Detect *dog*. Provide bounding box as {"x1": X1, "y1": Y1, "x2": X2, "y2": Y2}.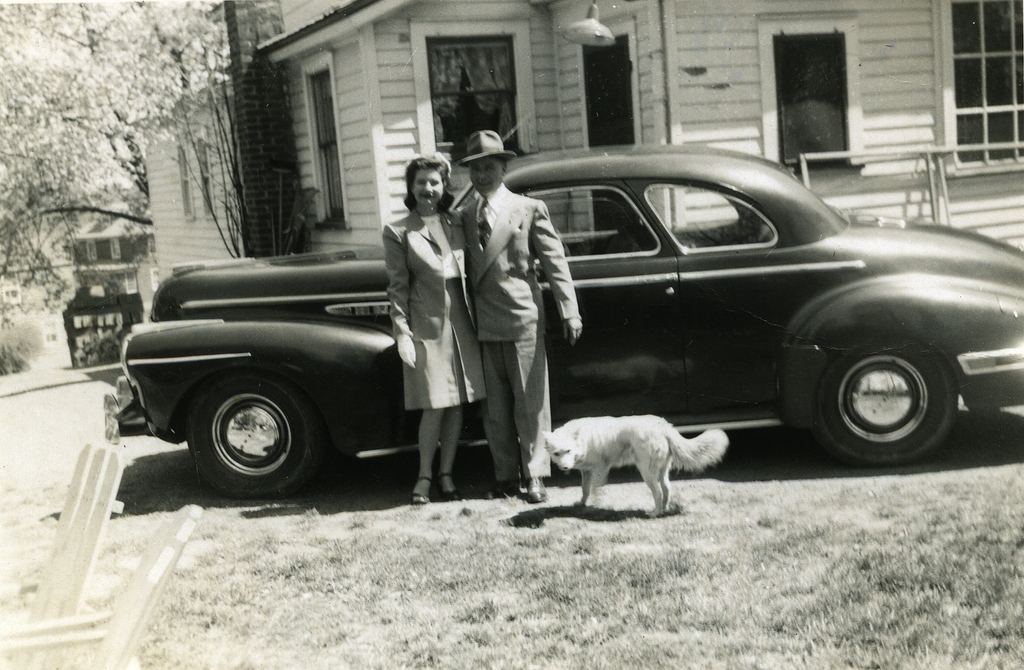
{"x1": 550, "y1": 411, "x2": 733, "y2": 521}.
